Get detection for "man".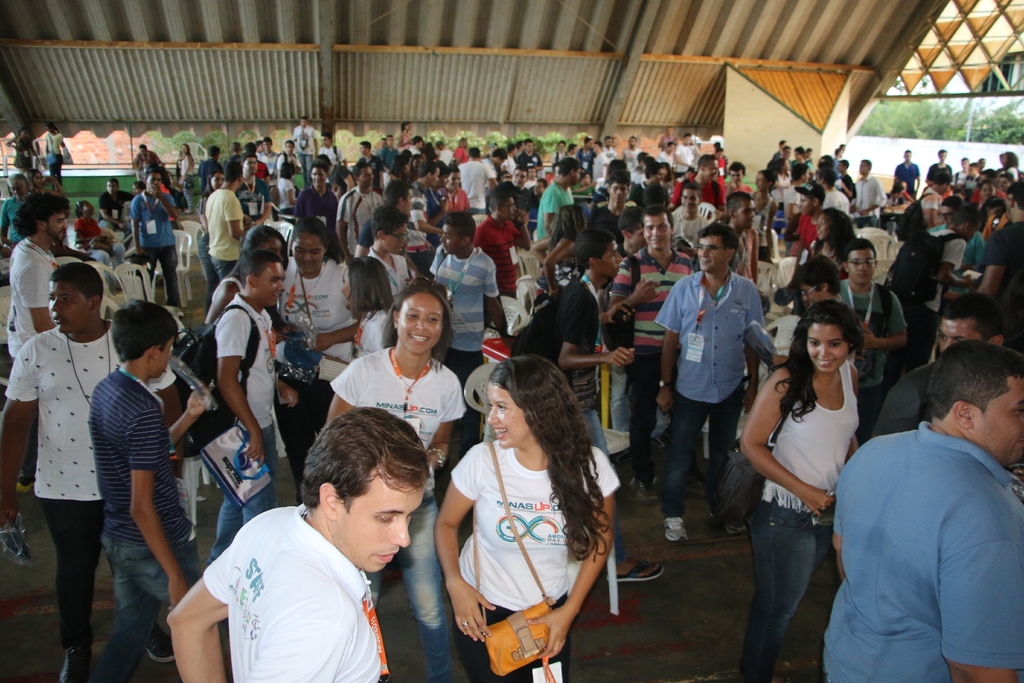
Detection: (836, 238, 906, 422).
